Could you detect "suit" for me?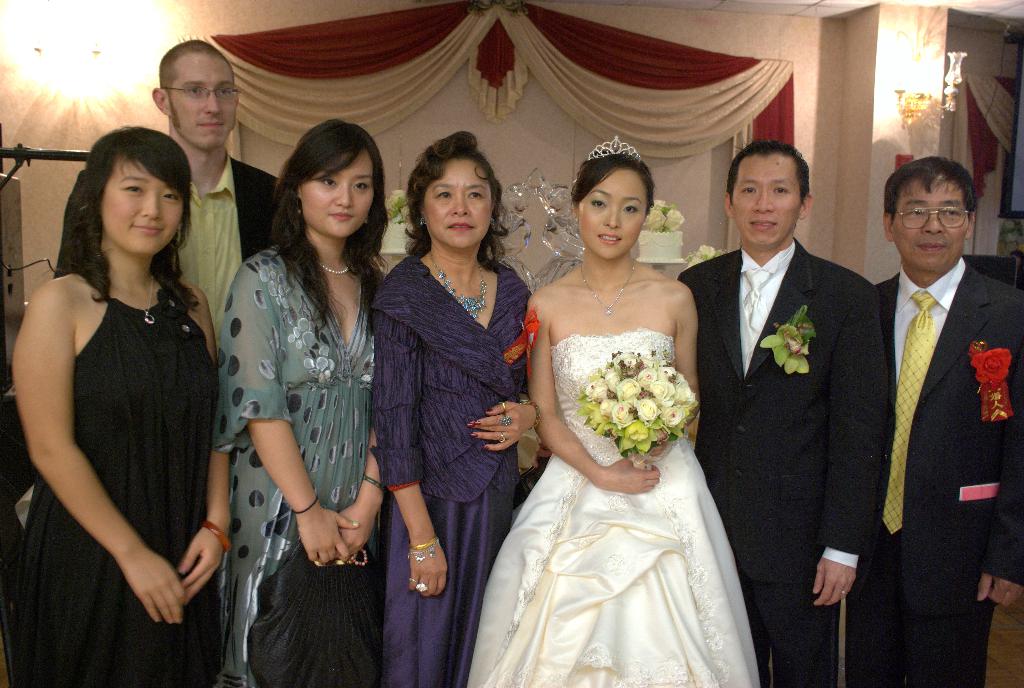
Detection result: rect(676, 249, 891, 687).
